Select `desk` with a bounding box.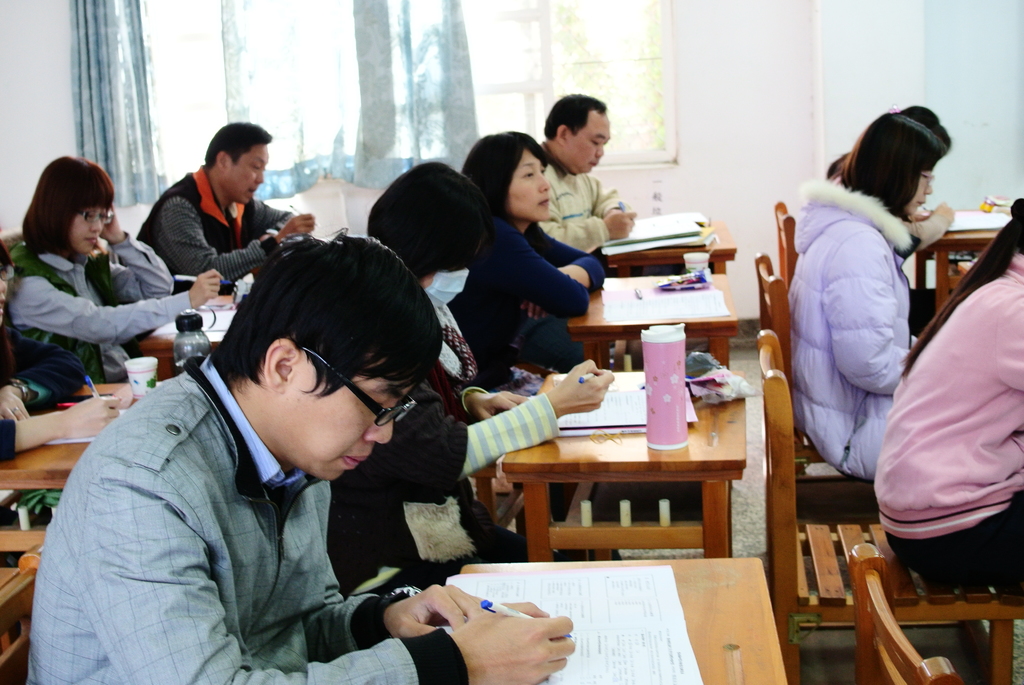
Rect(604, 220, 737, 275).
